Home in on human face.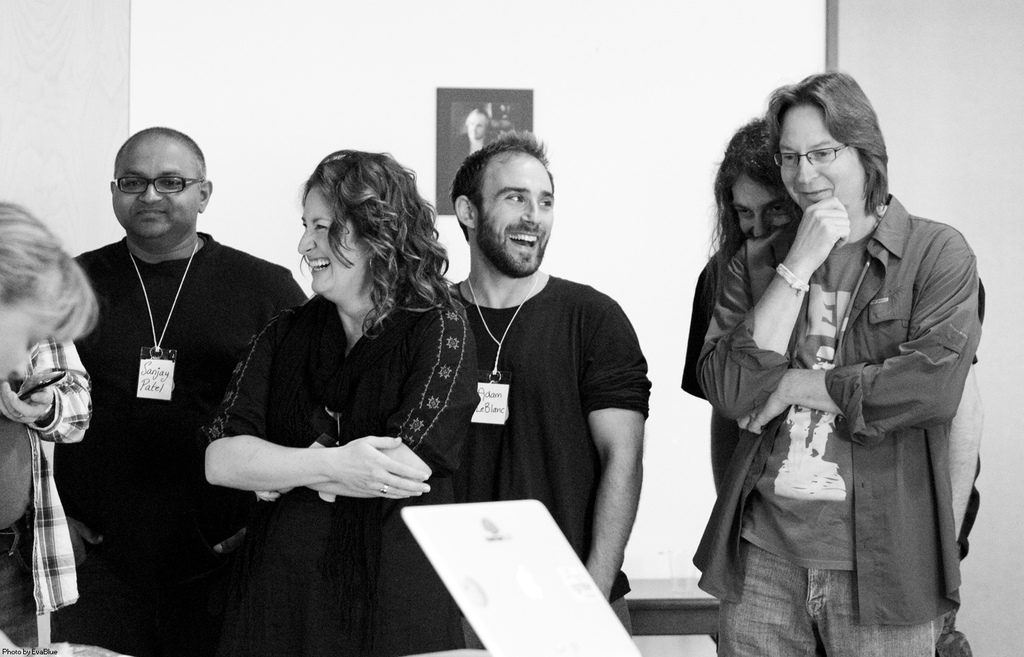
Homed in at detection(0, 302, 69, 389).
